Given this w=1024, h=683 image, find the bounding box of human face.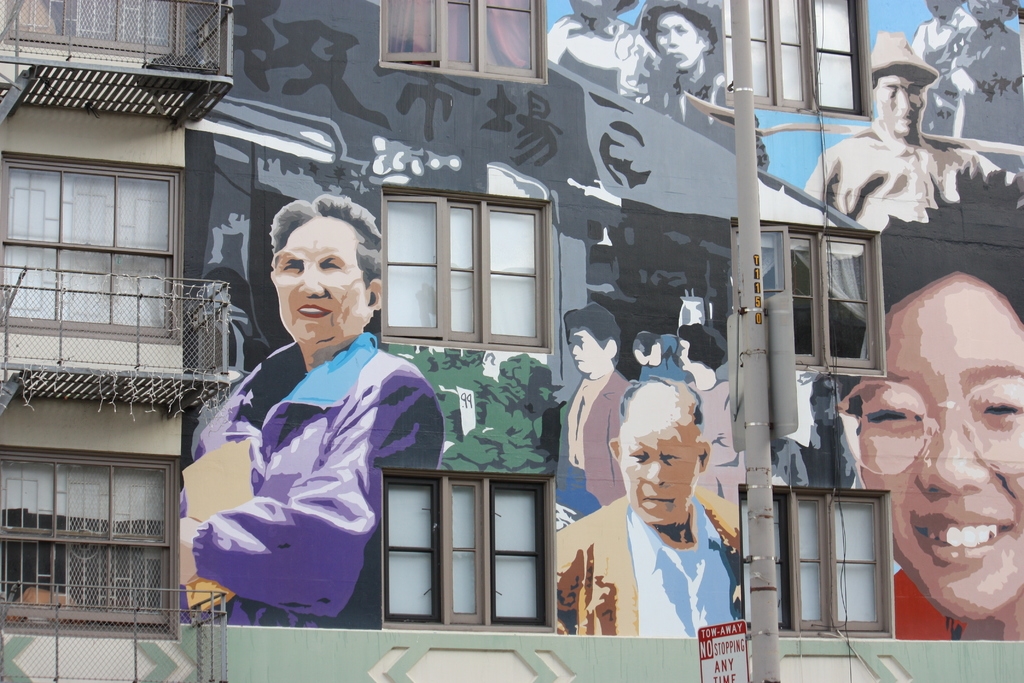
bbox=(862, 274, 1023, 619).
